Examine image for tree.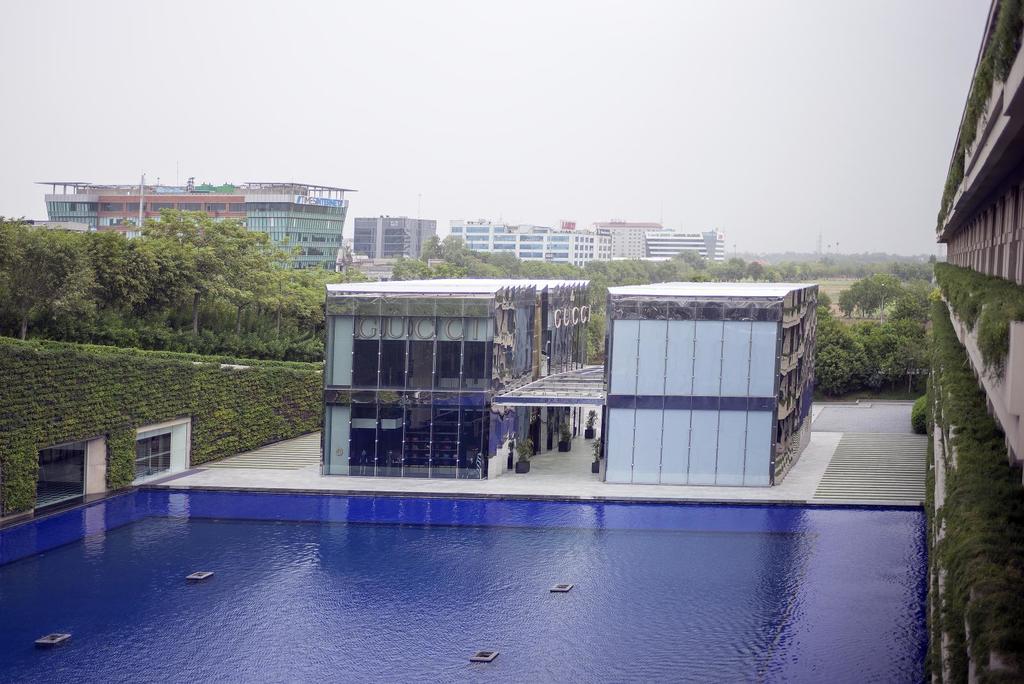
Examination result: <bbox>428, 229, 509, 283</bbox>.
